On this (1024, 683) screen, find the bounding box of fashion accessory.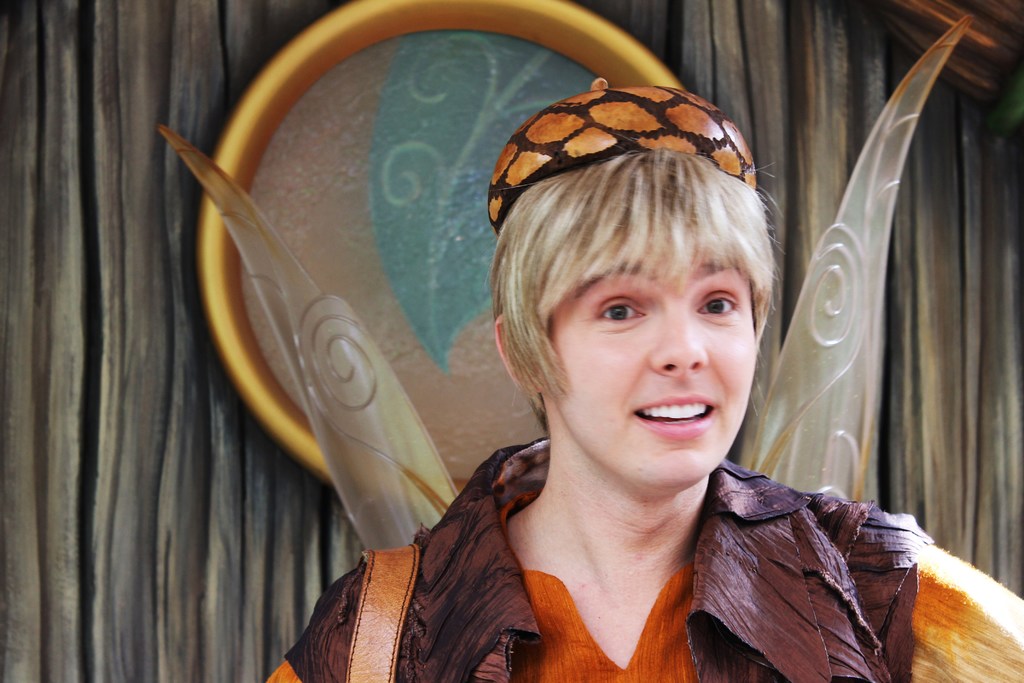
Bounding box: BBox(488, 75, 755, 229).
